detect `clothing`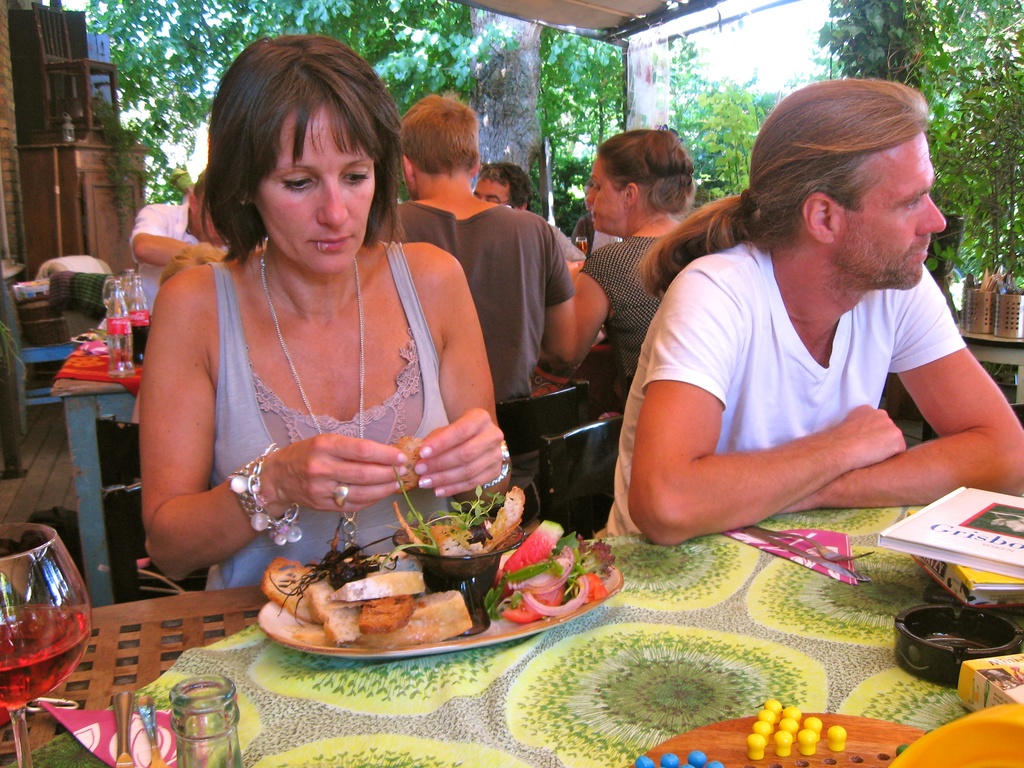
box=[593, 240, 969, 538]
